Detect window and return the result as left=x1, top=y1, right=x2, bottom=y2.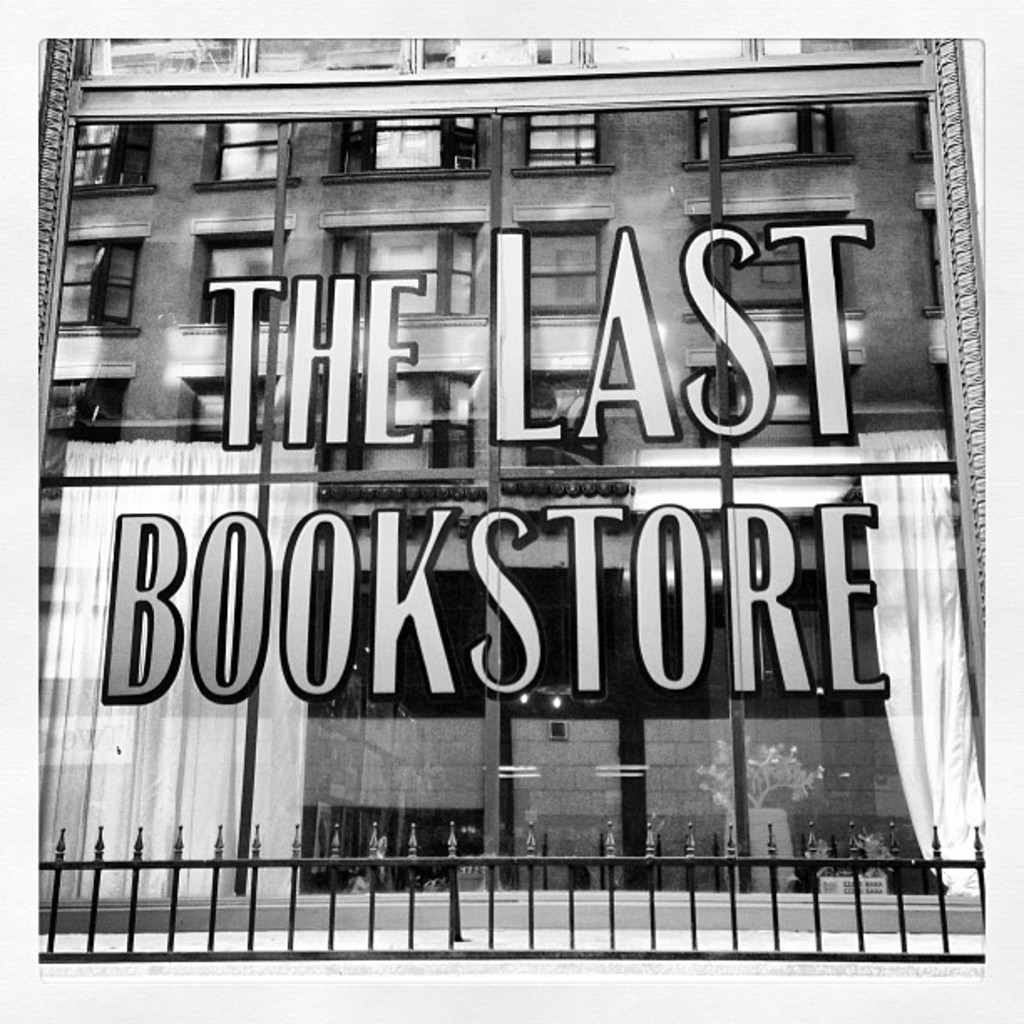
left=683, top=218, right=850, bottom=320.
